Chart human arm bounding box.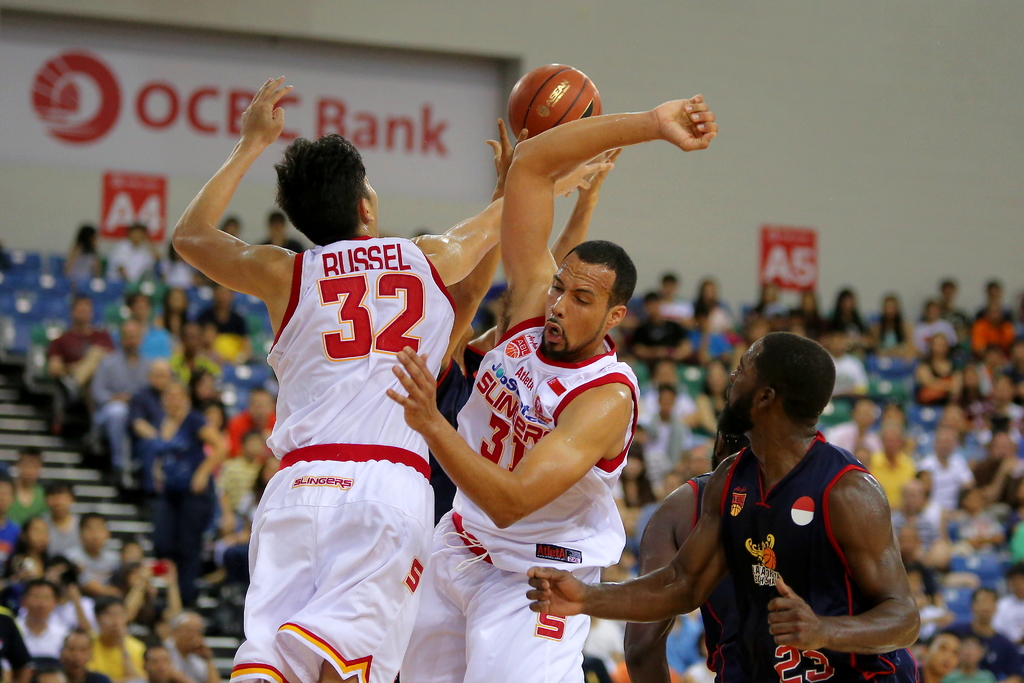
Charted: pyautogui.locateOnScreen(521, 450, 731, 625).
